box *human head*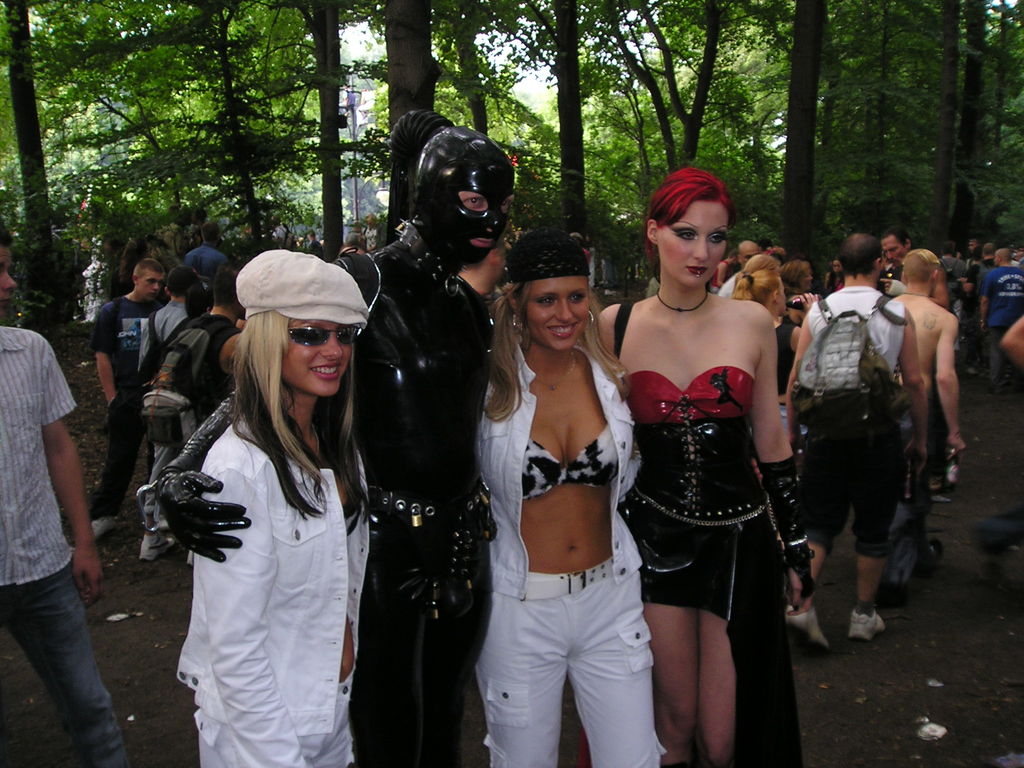
744:252:778:271
